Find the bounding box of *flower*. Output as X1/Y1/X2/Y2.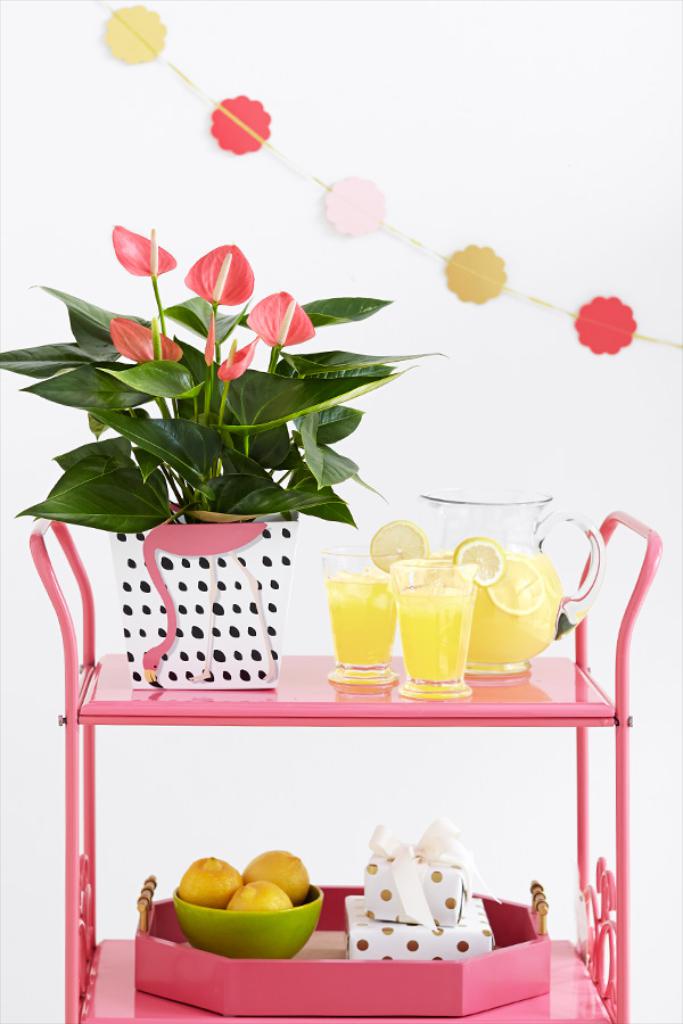
213/335/262/385.
